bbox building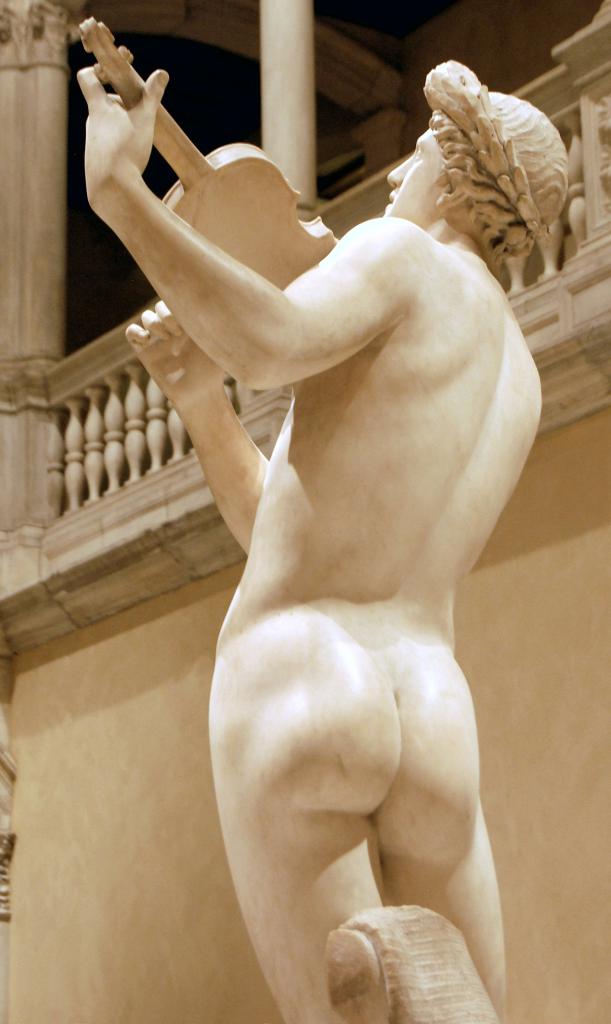
{"x1": 0, "y1": 0, "x2": 610, "y2": 1023}
